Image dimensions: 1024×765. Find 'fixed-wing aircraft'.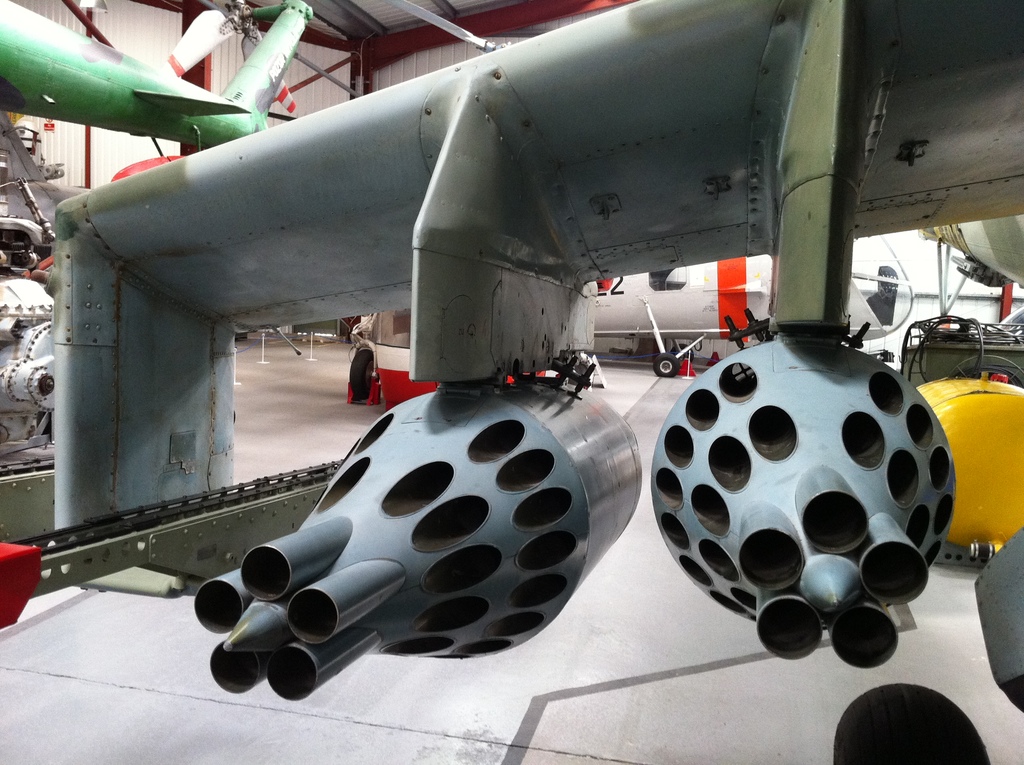
(0,0,302,157).
